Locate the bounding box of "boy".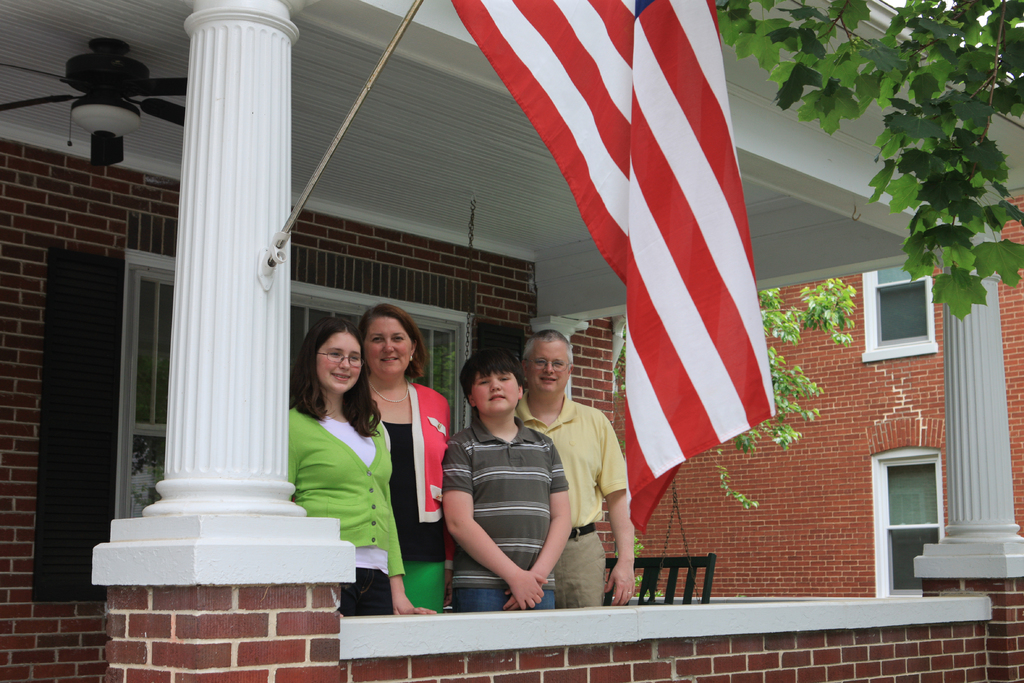
Bounding box: <box>441,349,577,611</box>.
